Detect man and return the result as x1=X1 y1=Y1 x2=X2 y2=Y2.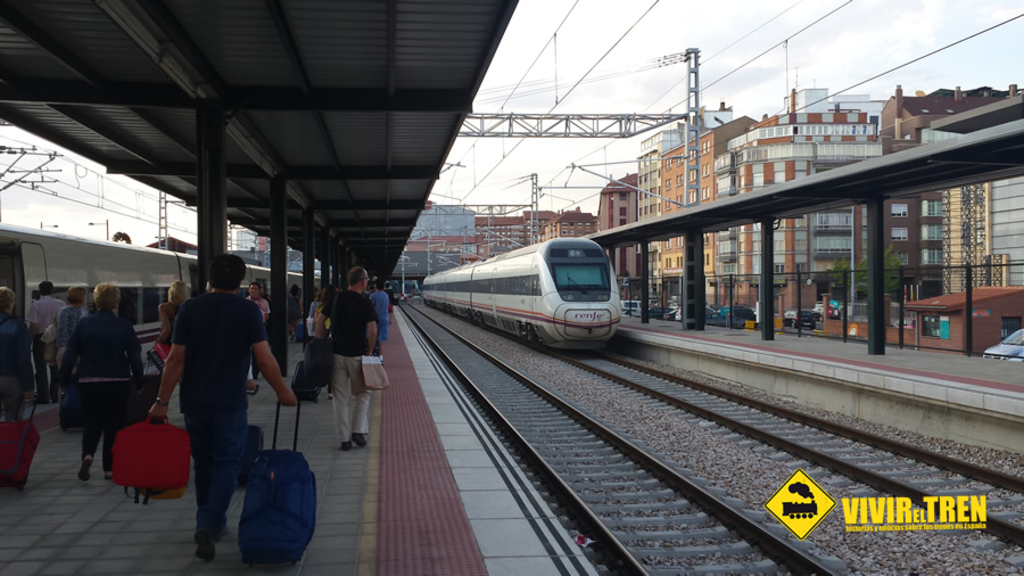
x1=311 y1=263 x2=377 y2=451.
